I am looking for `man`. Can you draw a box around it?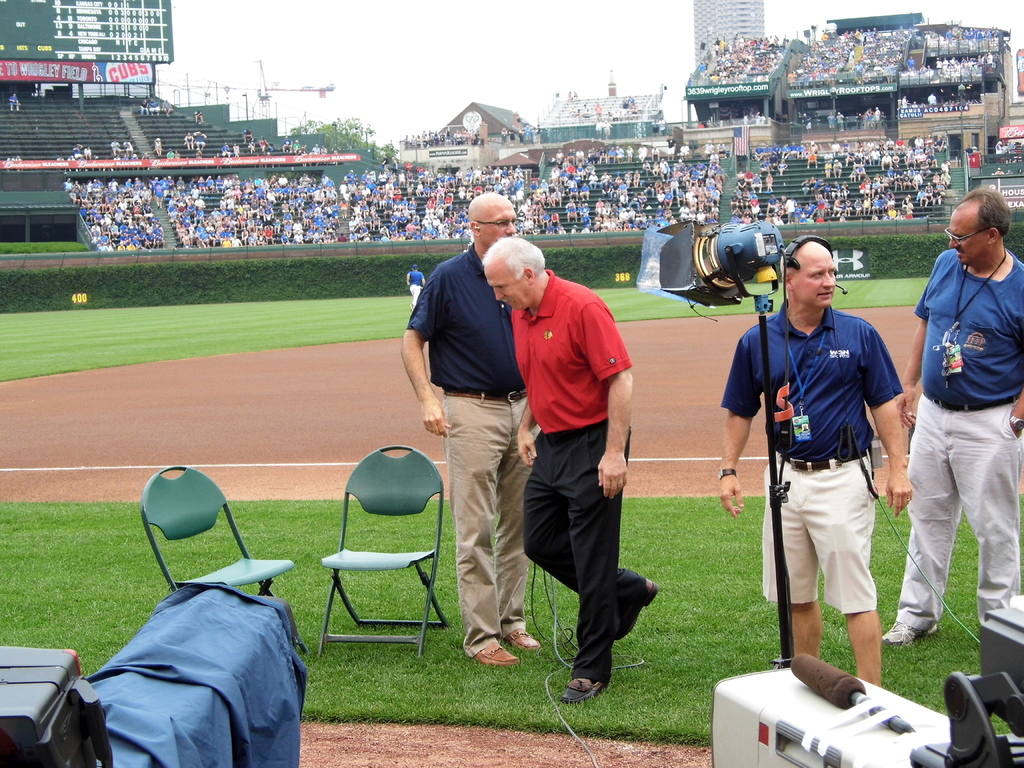
Sure, the bounding box is region(397, 193, 541, 666).
